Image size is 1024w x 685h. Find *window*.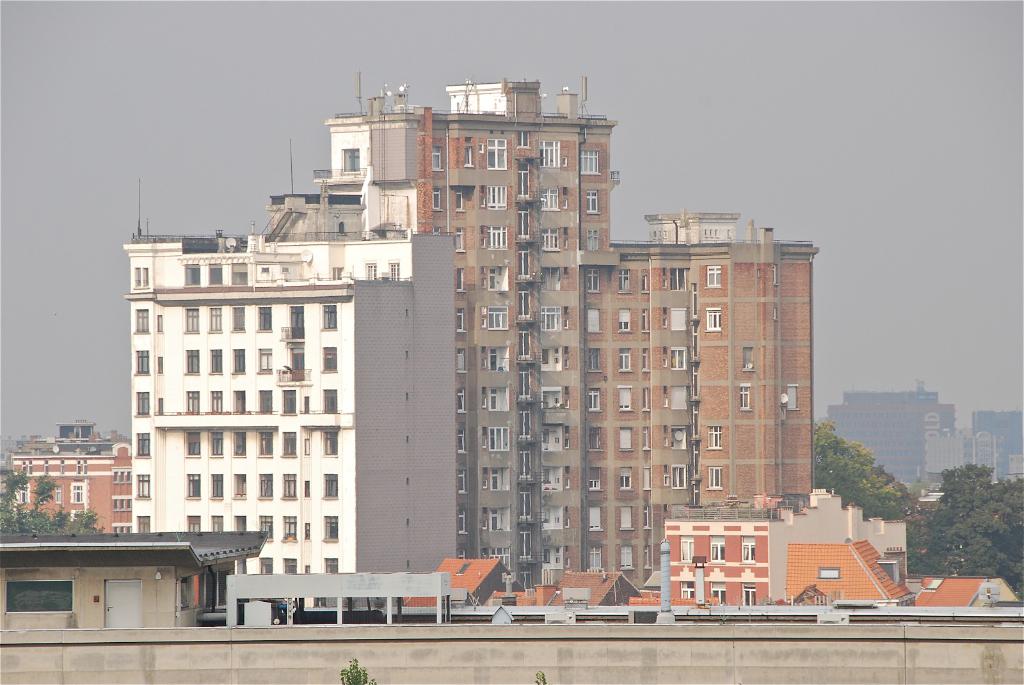
x1=486 y1=265 x2=508 y2=292.
